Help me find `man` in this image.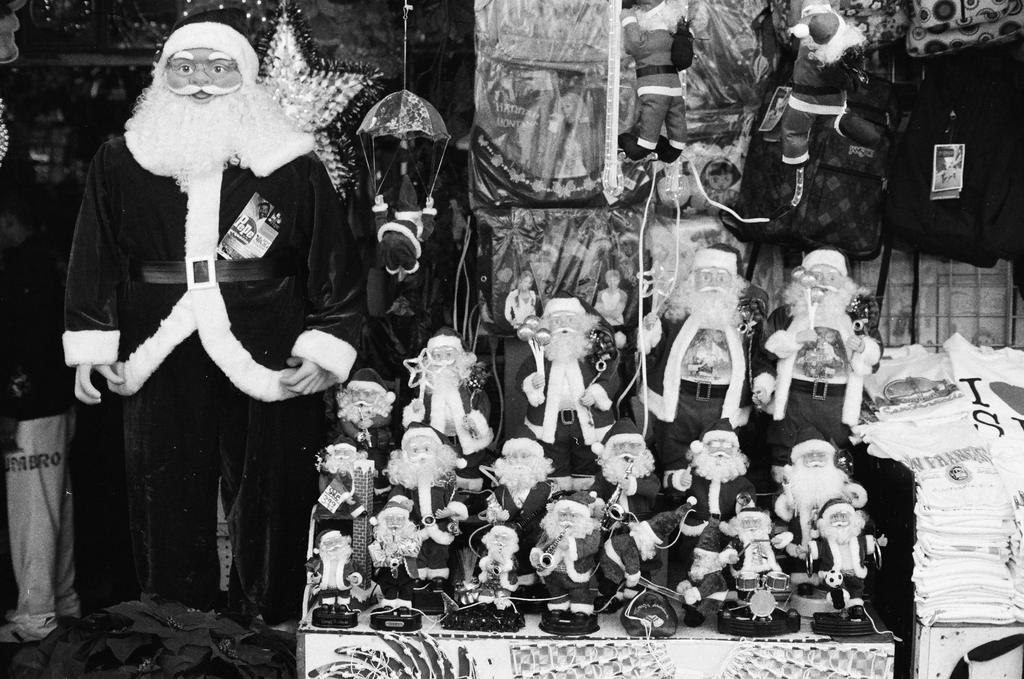
Found it: BBox(719, 491, 786, 609).
